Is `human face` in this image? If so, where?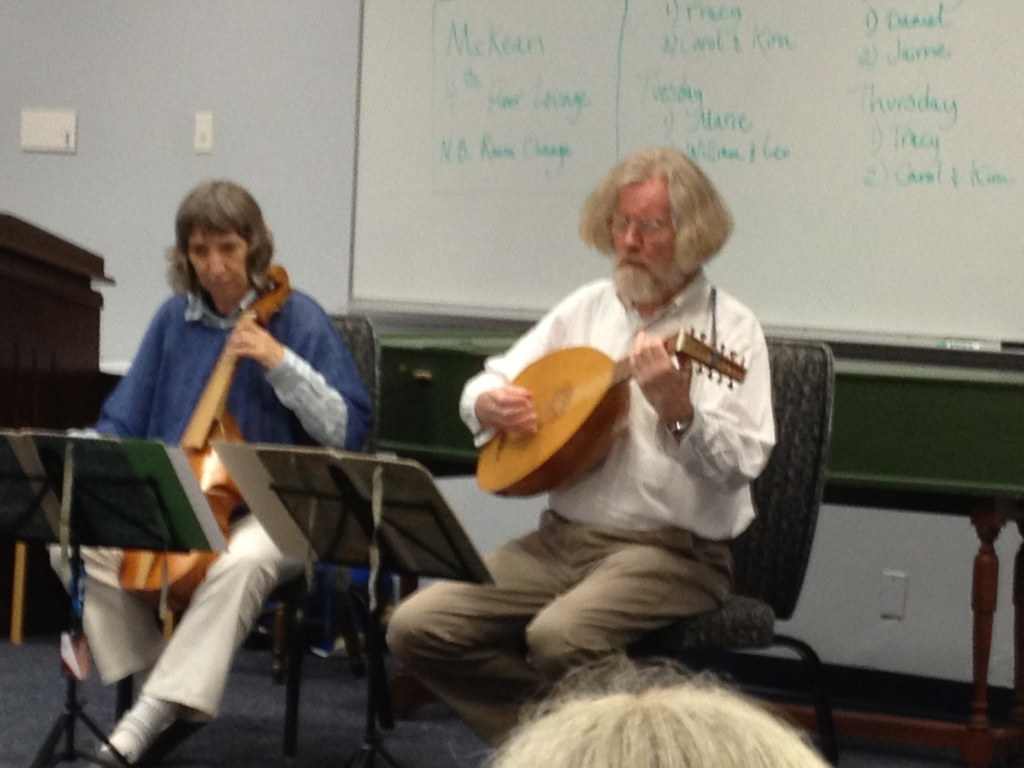
Yes, at locate(183, 225, 245, 302).
